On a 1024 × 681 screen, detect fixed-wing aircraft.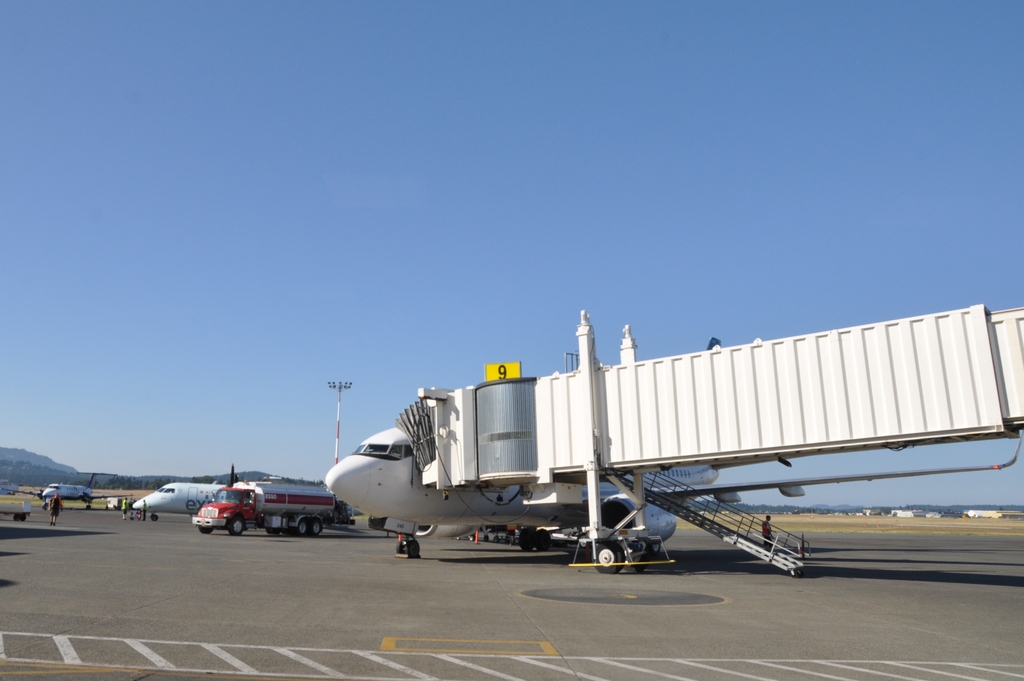
(x1=329, y1=421, x2=678, y2=555).
